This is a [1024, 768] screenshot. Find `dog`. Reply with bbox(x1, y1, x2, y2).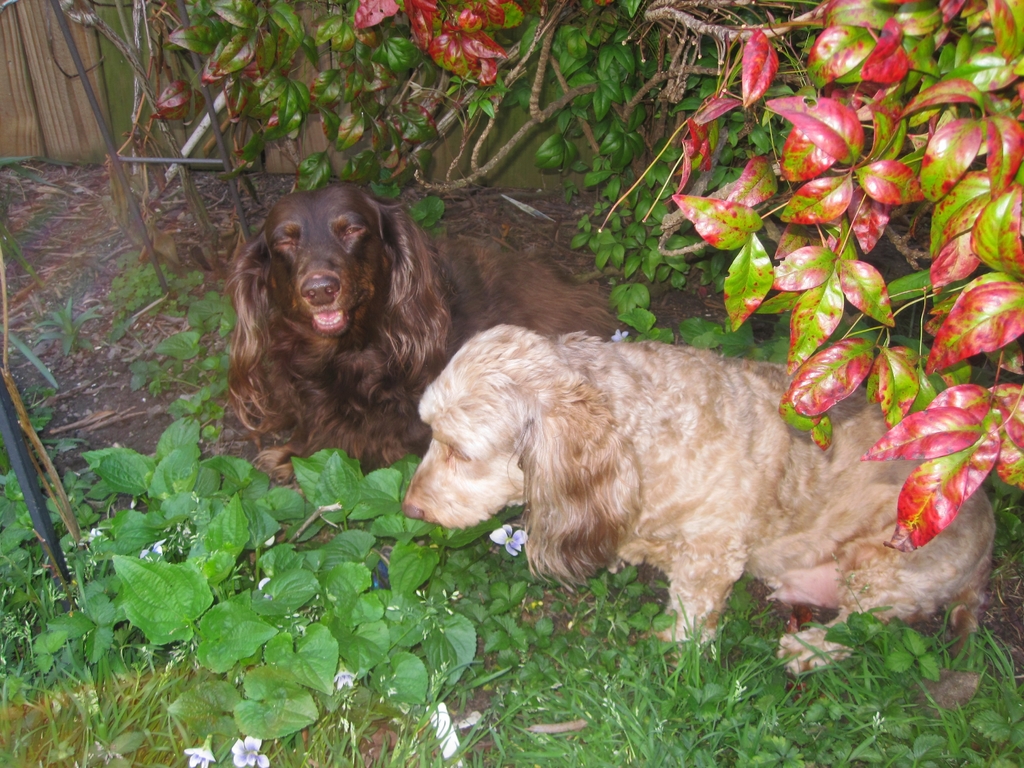
bbox(218, 182, 625, 490).
